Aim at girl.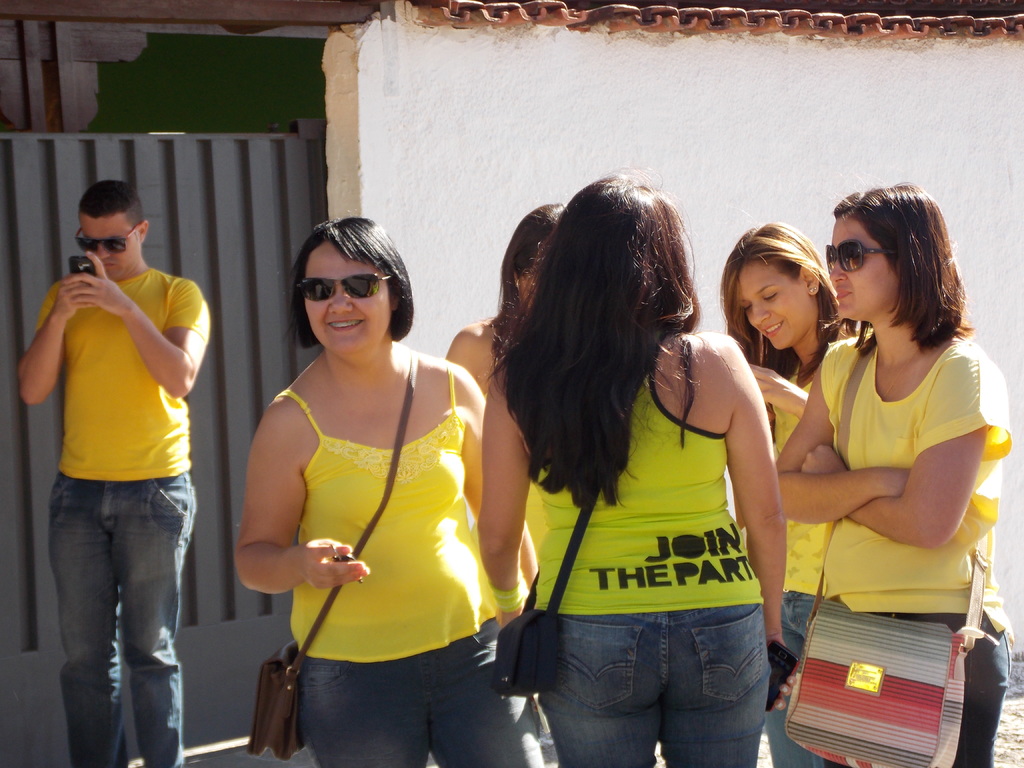
Aimed at {"left": 444, "top": 202, "right": 568, "bottom": 554}.
